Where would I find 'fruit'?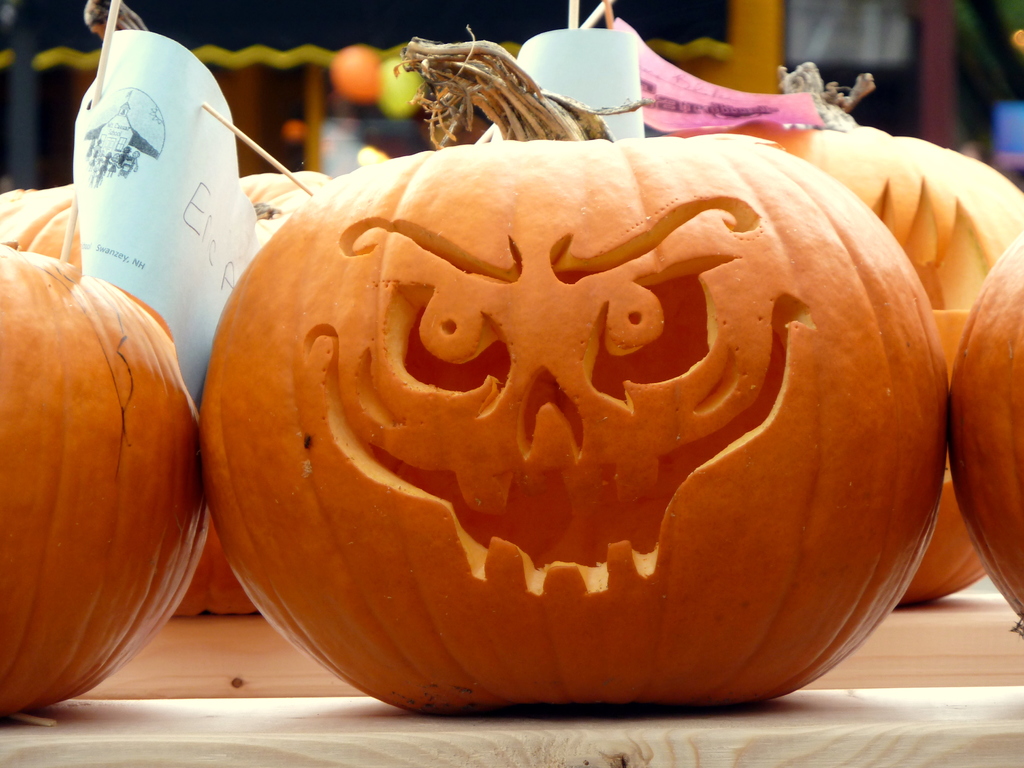
At [left=175, top=120, right=934, bottom=719].
